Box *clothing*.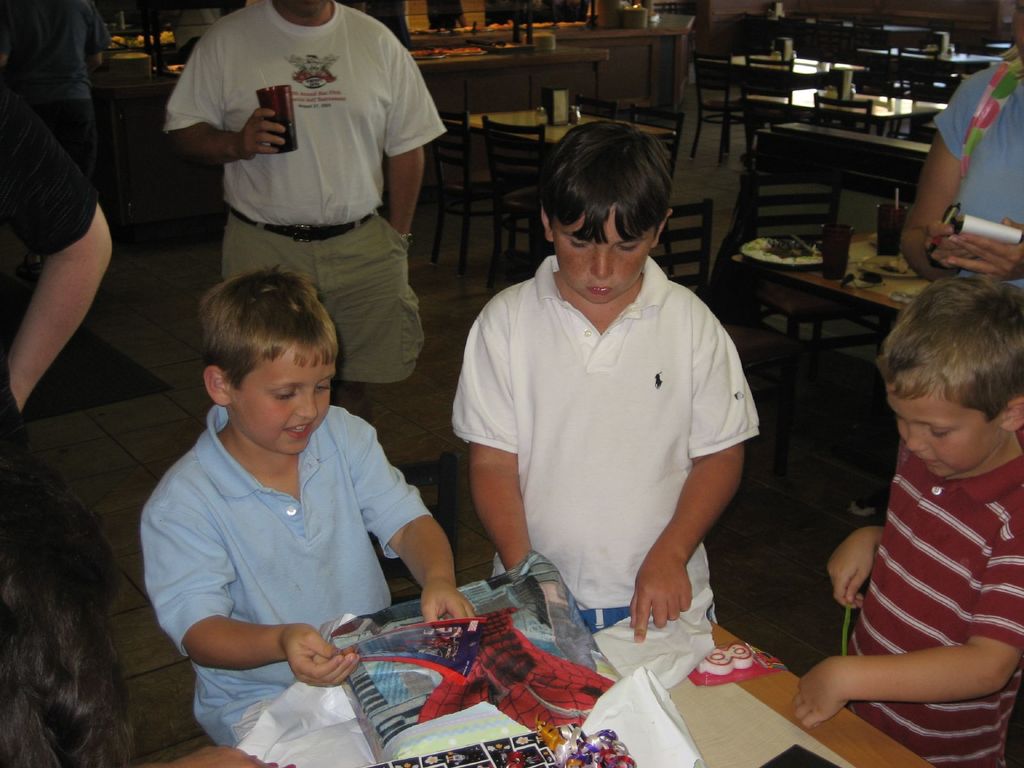
[459,241,776,634].
